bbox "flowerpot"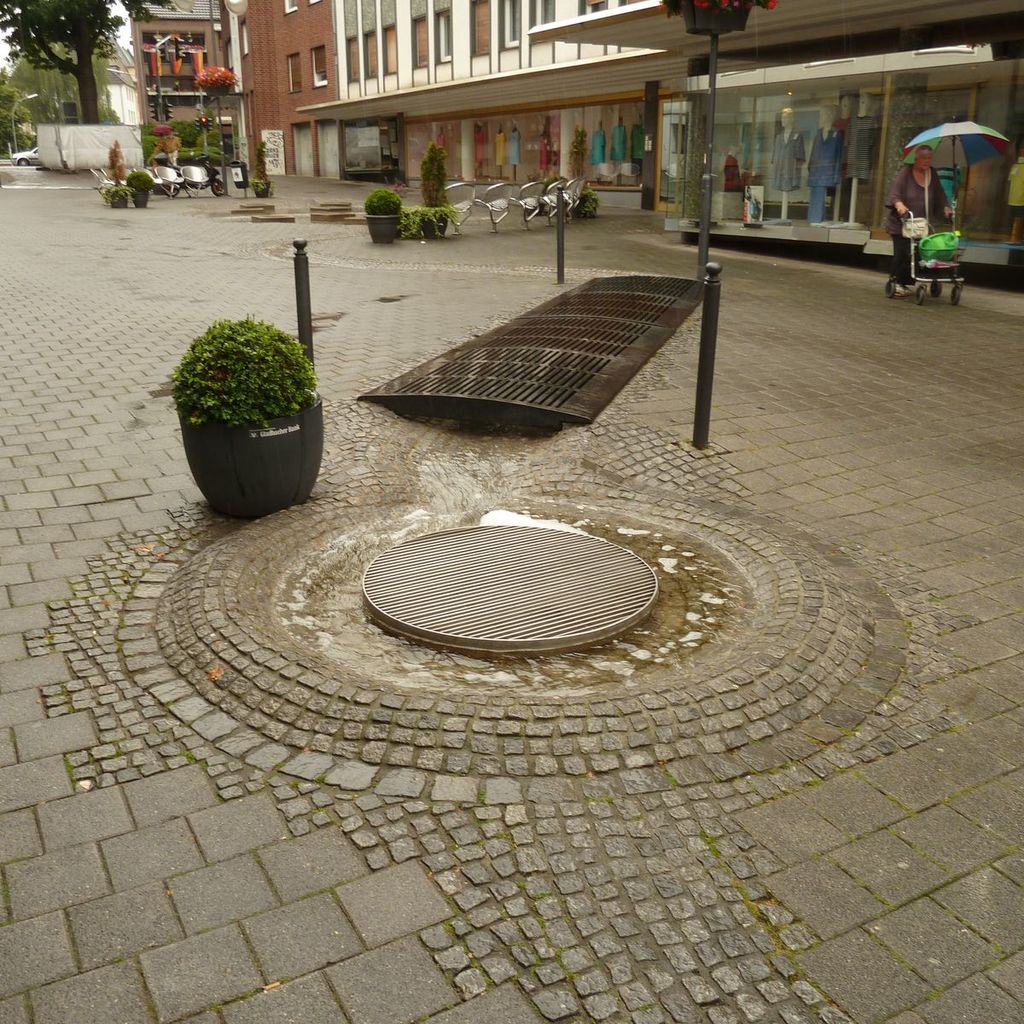
left=106, top=195, right=129, bottom=208
